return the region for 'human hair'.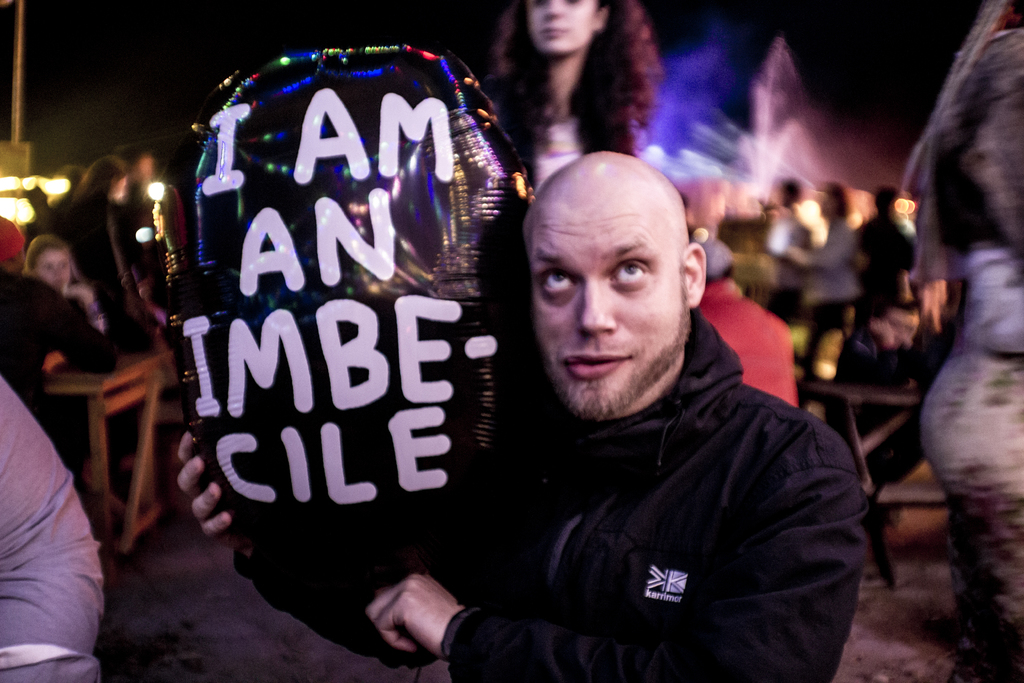
bbox=(705, 261, 736, 282).
